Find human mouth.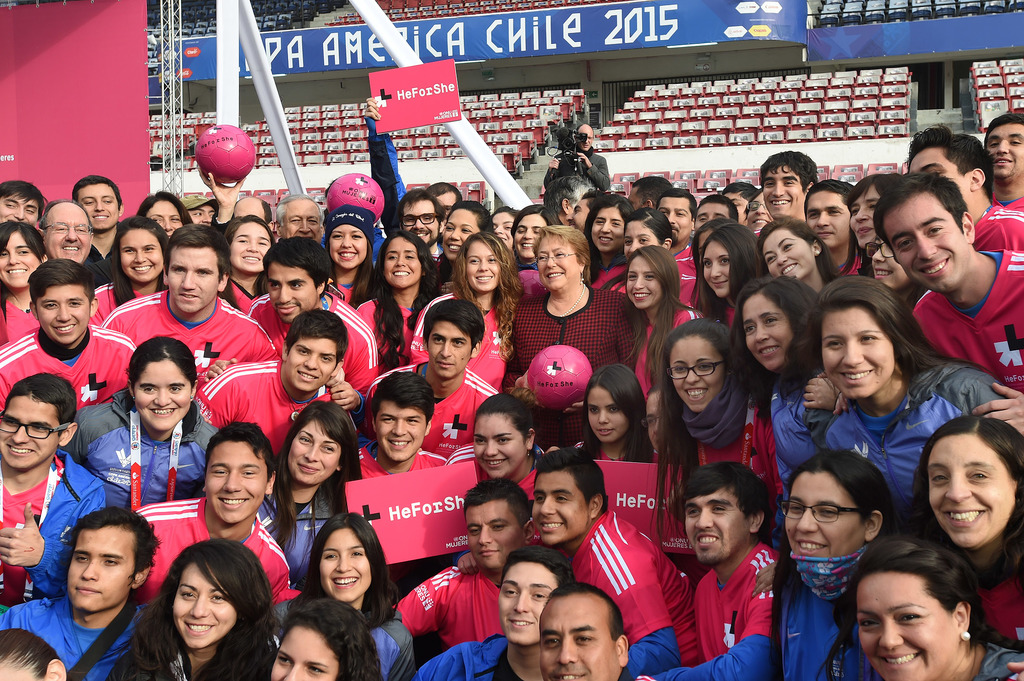
bbox=[836, 369, 875, 384].
